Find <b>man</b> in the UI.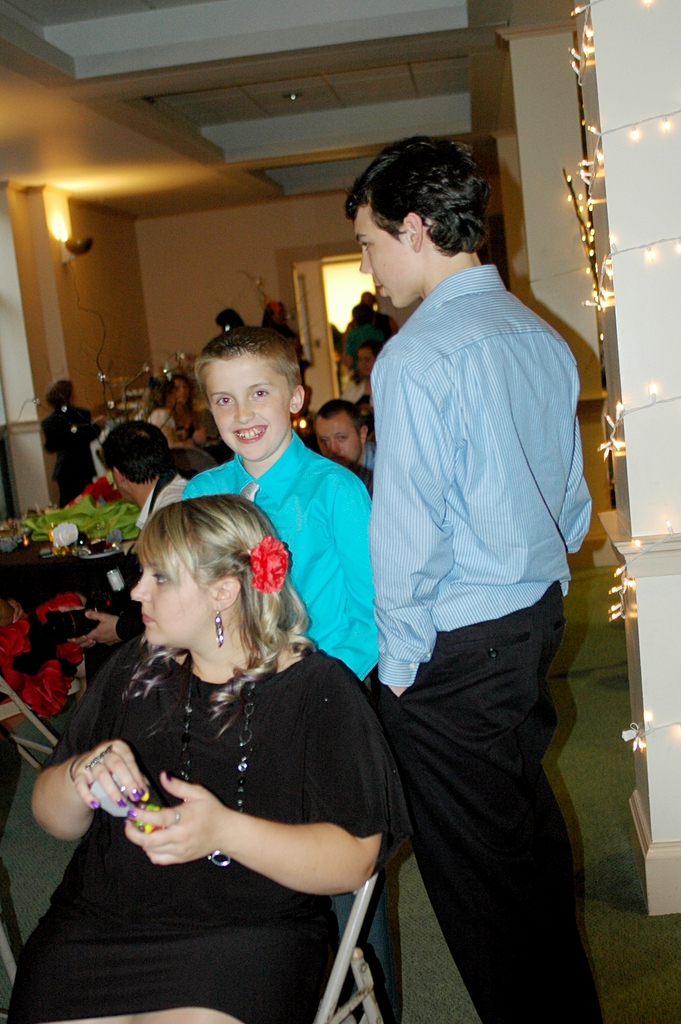
UI element at (70, 420, 187, 649).
